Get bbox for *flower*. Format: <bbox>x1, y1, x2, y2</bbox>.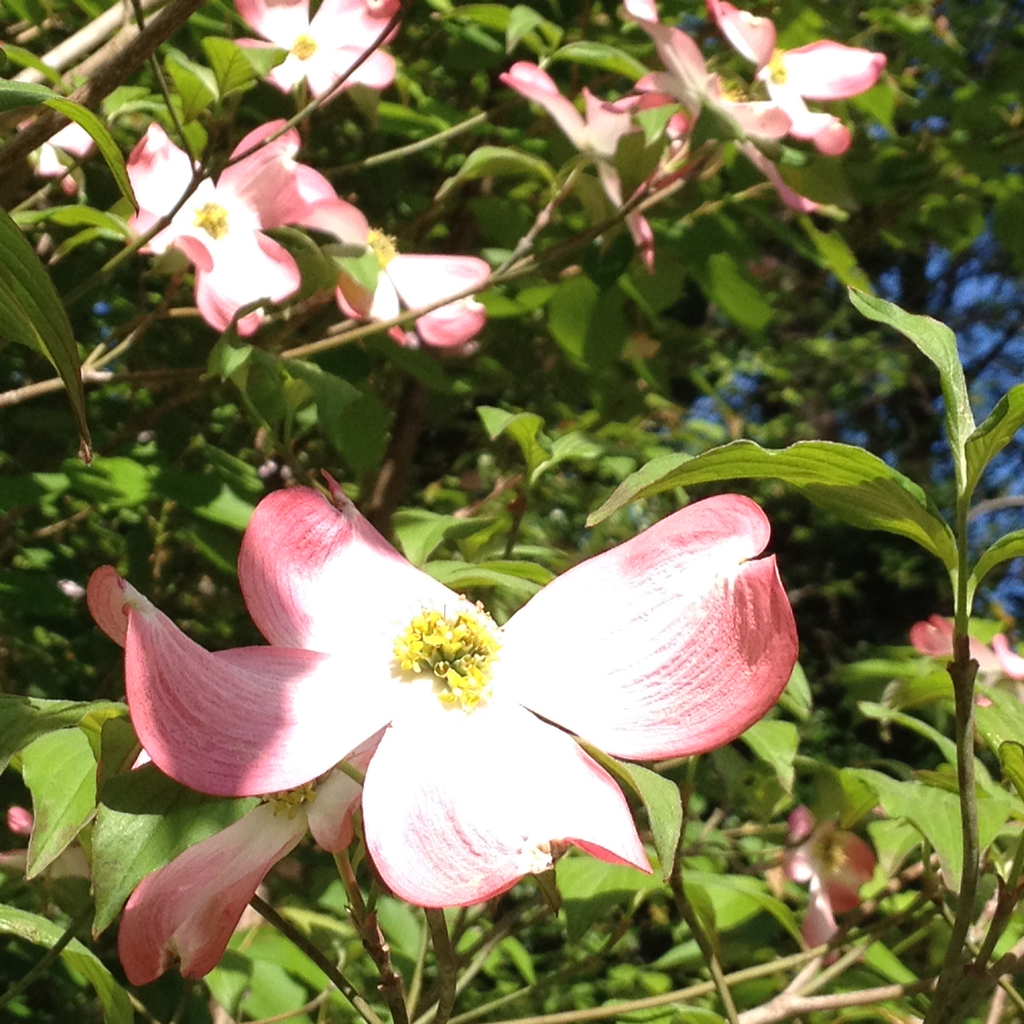
<bbox>333, 241, 486, 348</bbox>.
